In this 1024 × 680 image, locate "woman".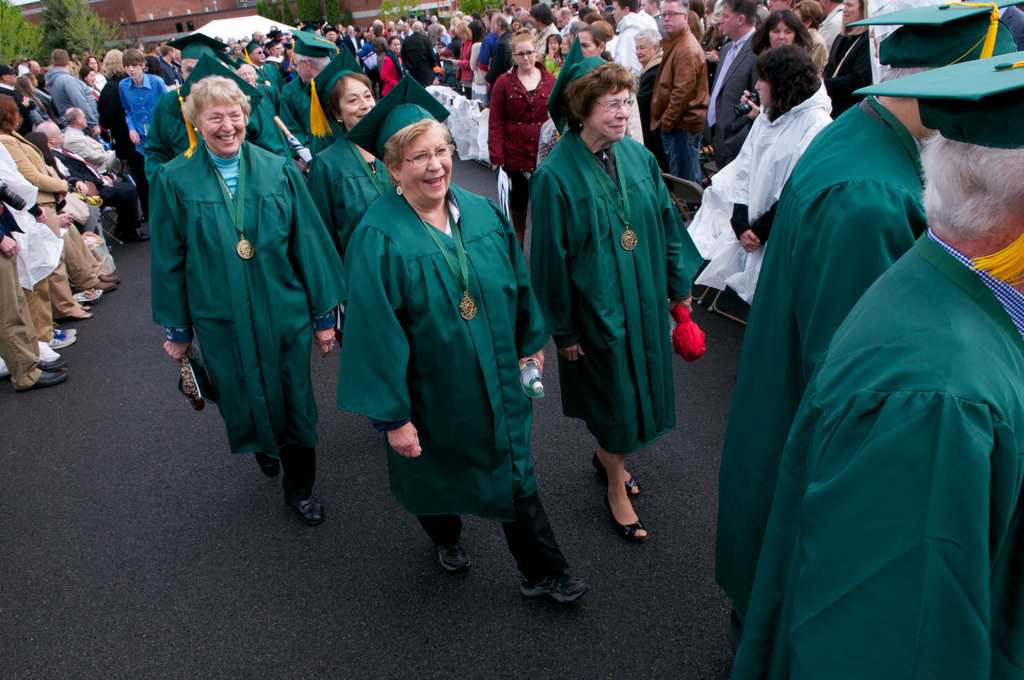
Bounding box: [left=29, top=128, right=64, bottom=183].
